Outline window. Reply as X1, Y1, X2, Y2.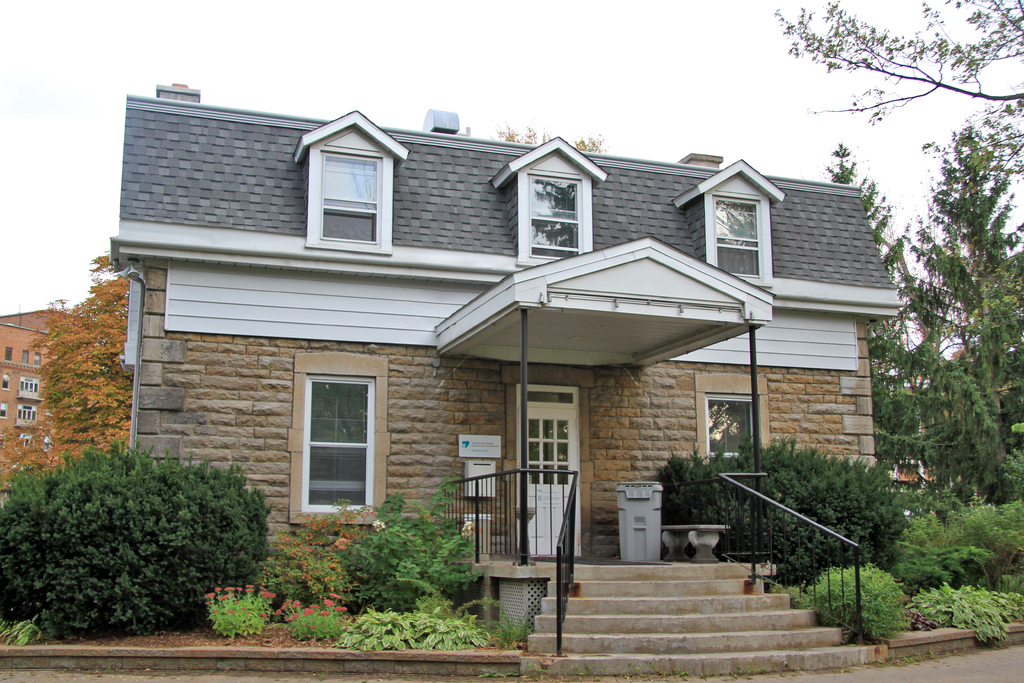
308, 147, 394, 252.
